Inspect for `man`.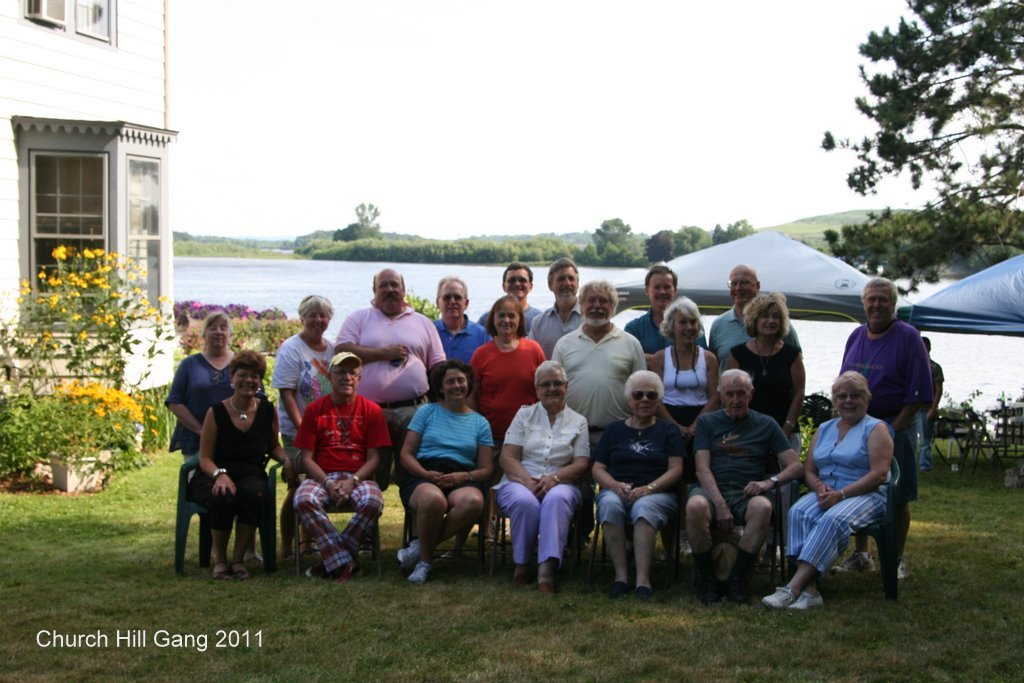
Inspection: 685 369 803 604.
